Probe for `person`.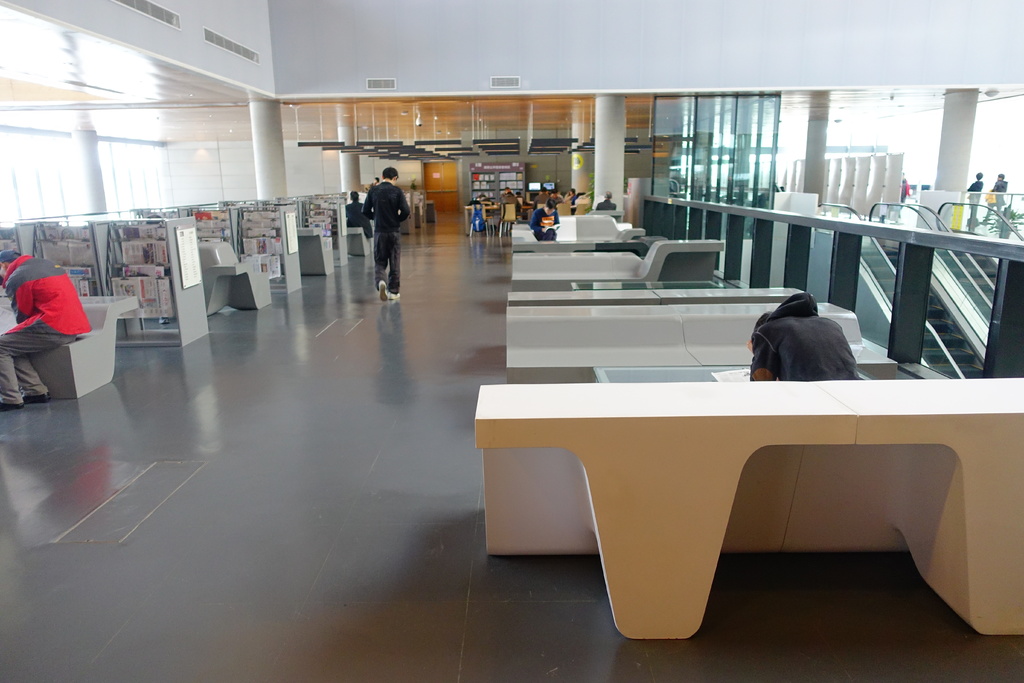
Probe result: x1=345, y1=189, x2=372, y2=243.
